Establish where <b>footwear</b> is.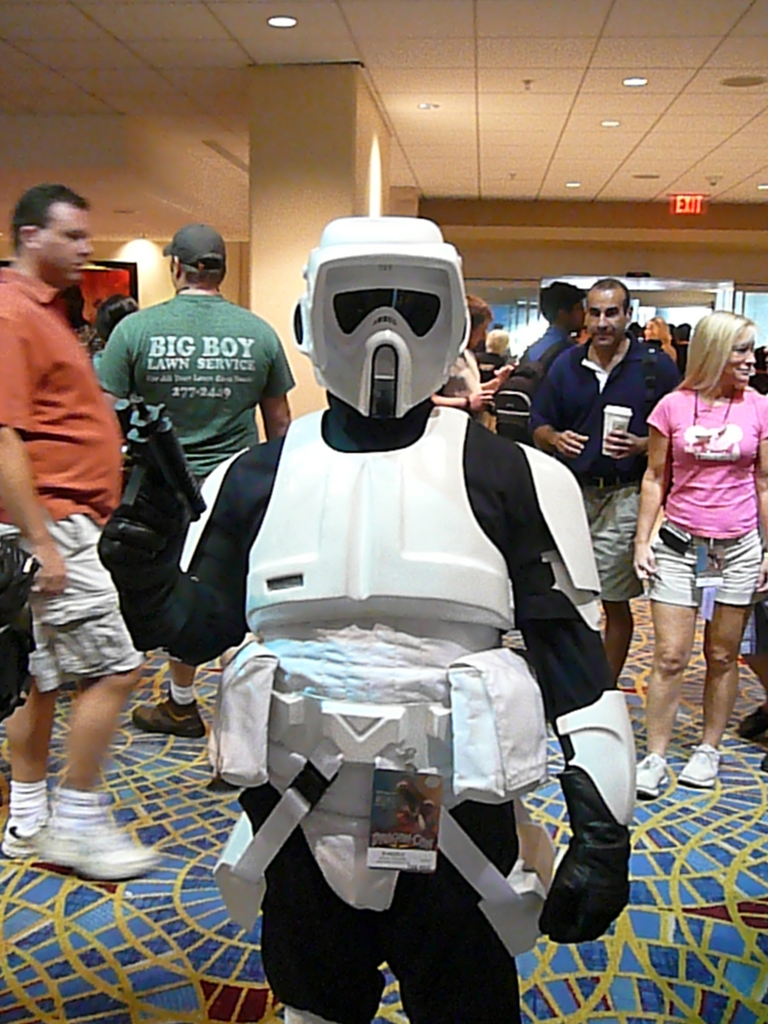
Established at x1=34, y1=815, x2=157, y2=879.
